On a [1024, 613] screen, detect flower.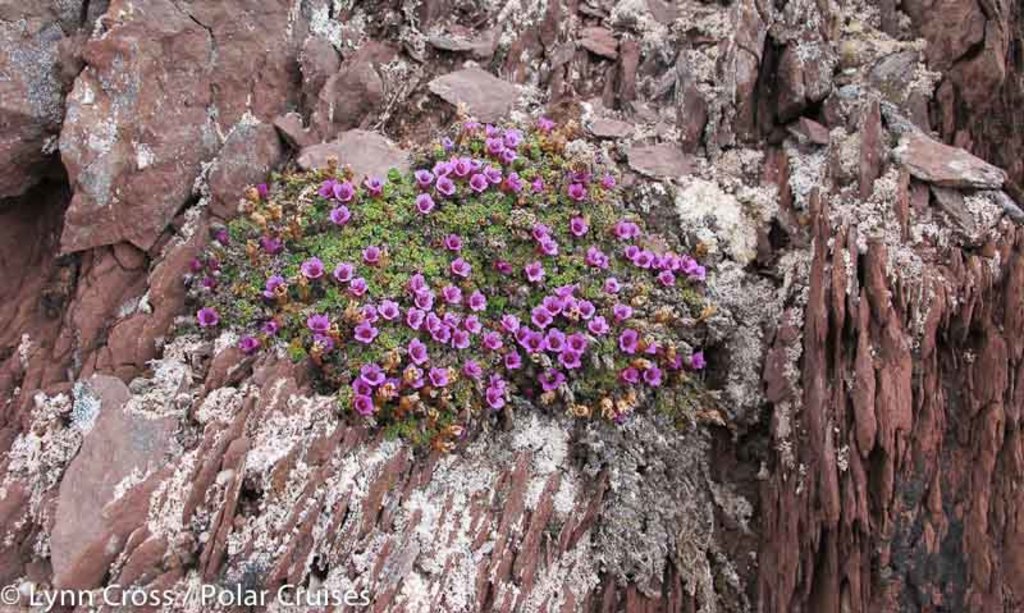
[300, 257, 328, 280].
